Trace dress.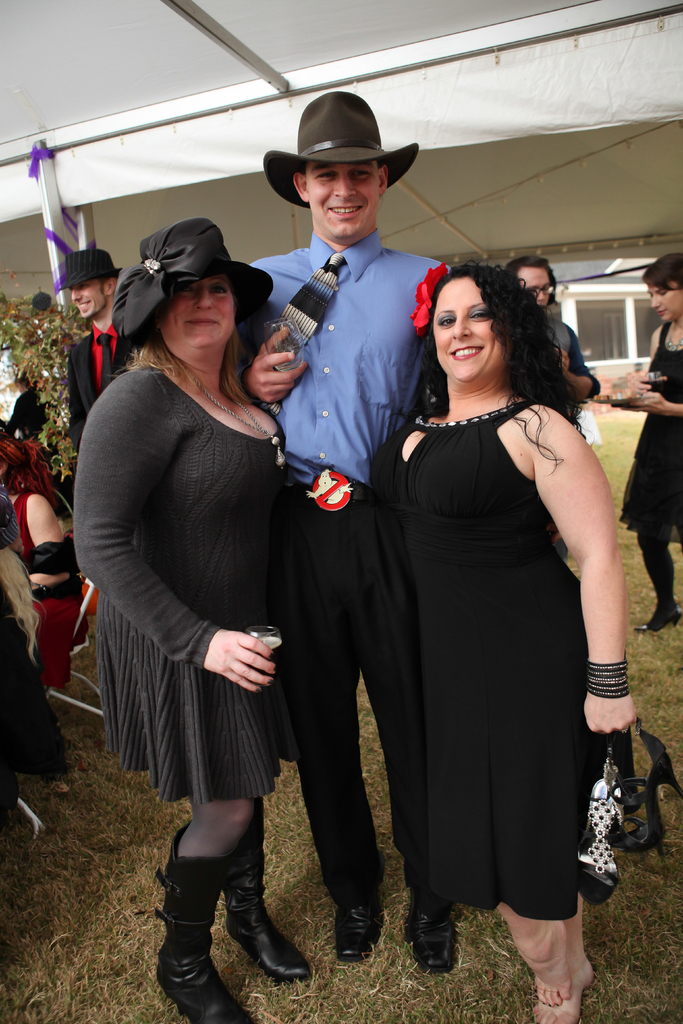
Traced to bbox=(623, 324, 682, 545).
